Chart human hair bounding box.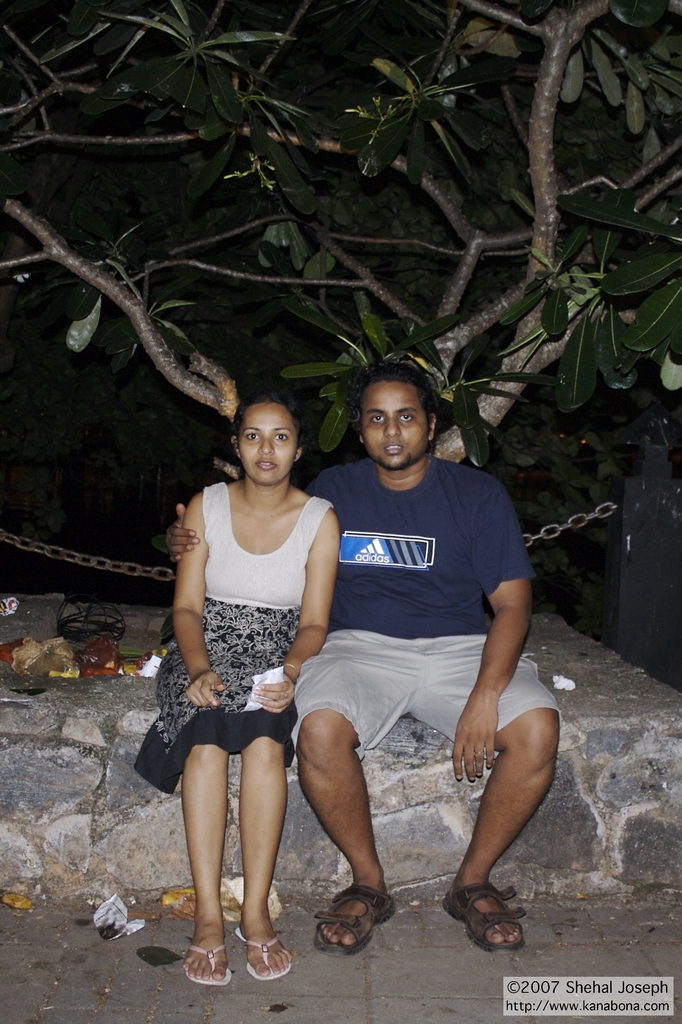
Charted: crop(341, 364, 442, 456).
